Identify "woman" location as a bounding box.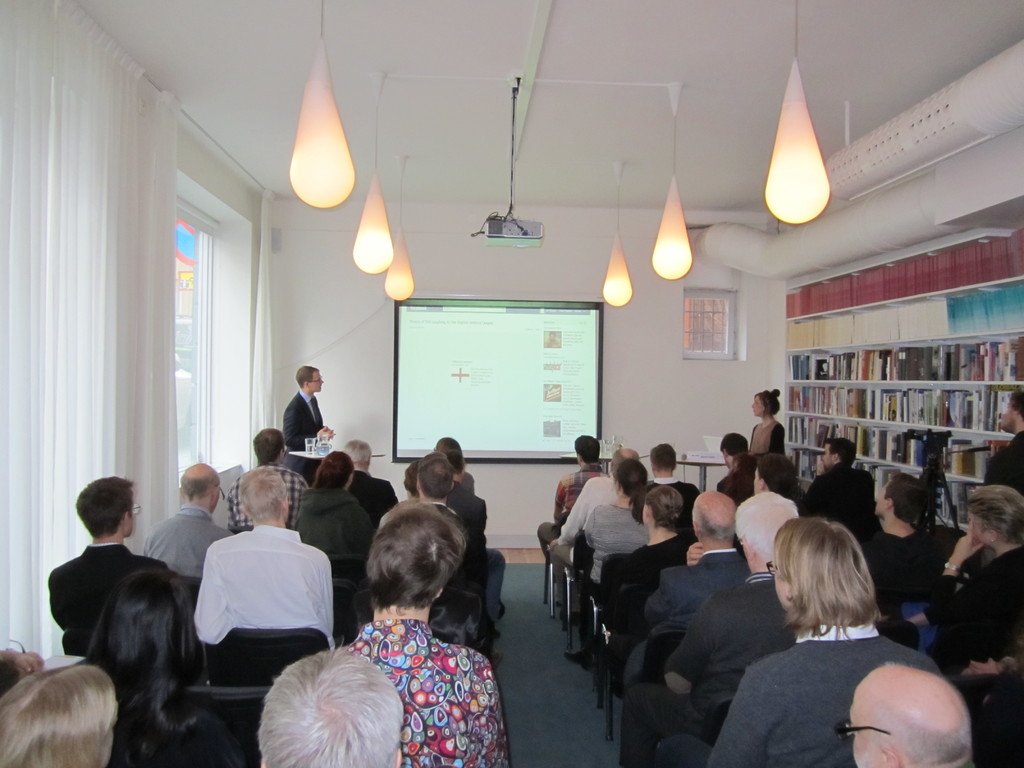
box(294, 449, 379, 559).
